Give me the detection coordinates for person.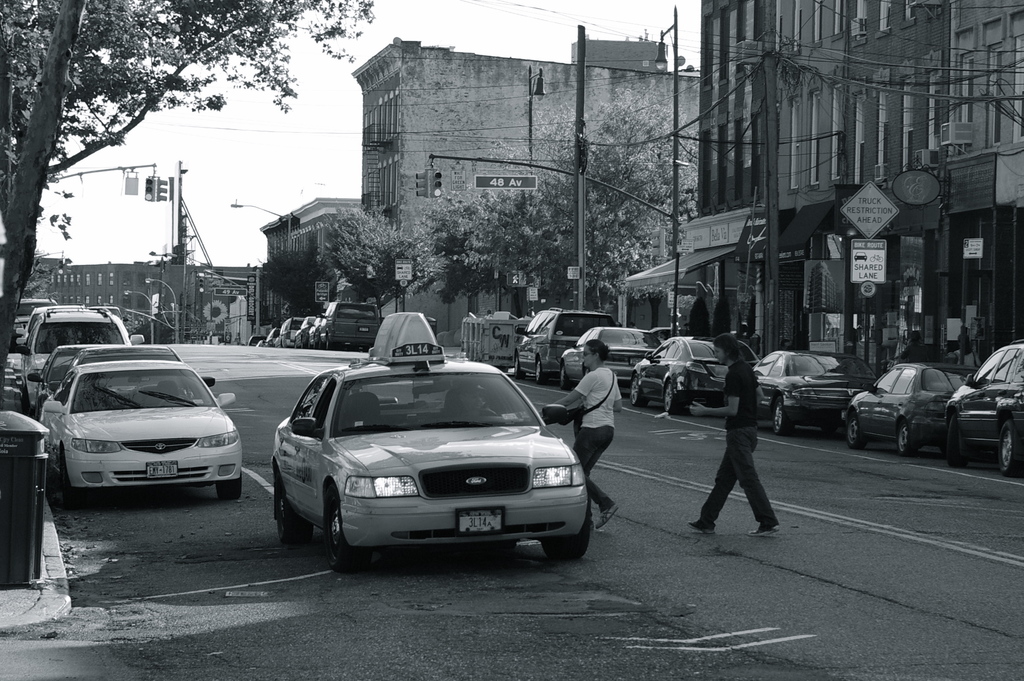
pyautogui.locateOnScreen(685, 334, 780, 532).
